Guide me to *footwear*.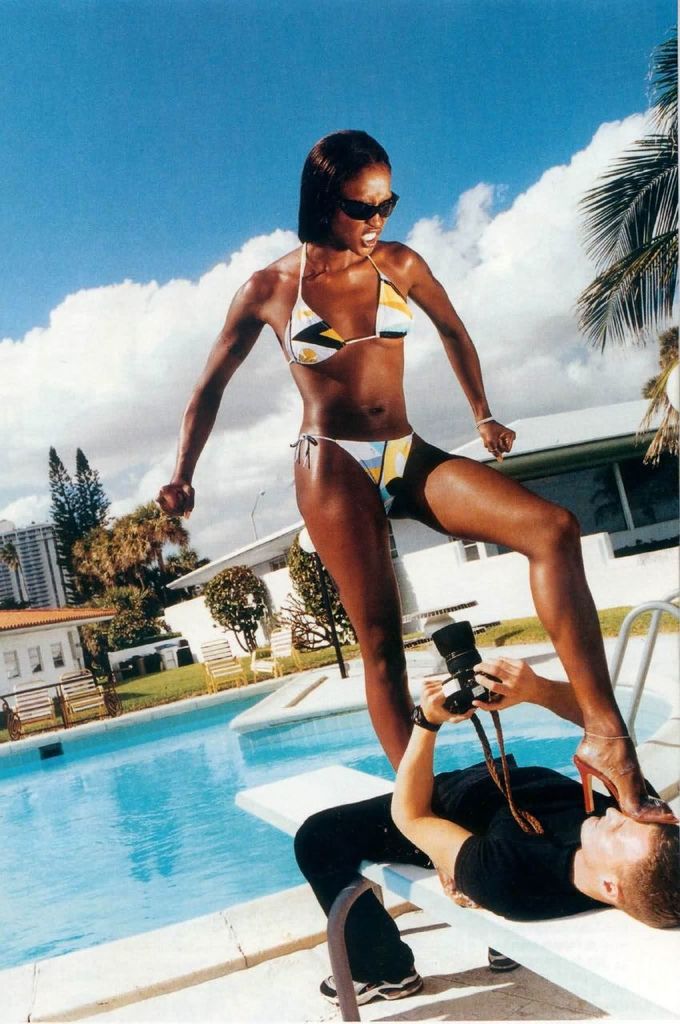
Guidance: <bbox>483, 946, 510, 973</bbox>.
